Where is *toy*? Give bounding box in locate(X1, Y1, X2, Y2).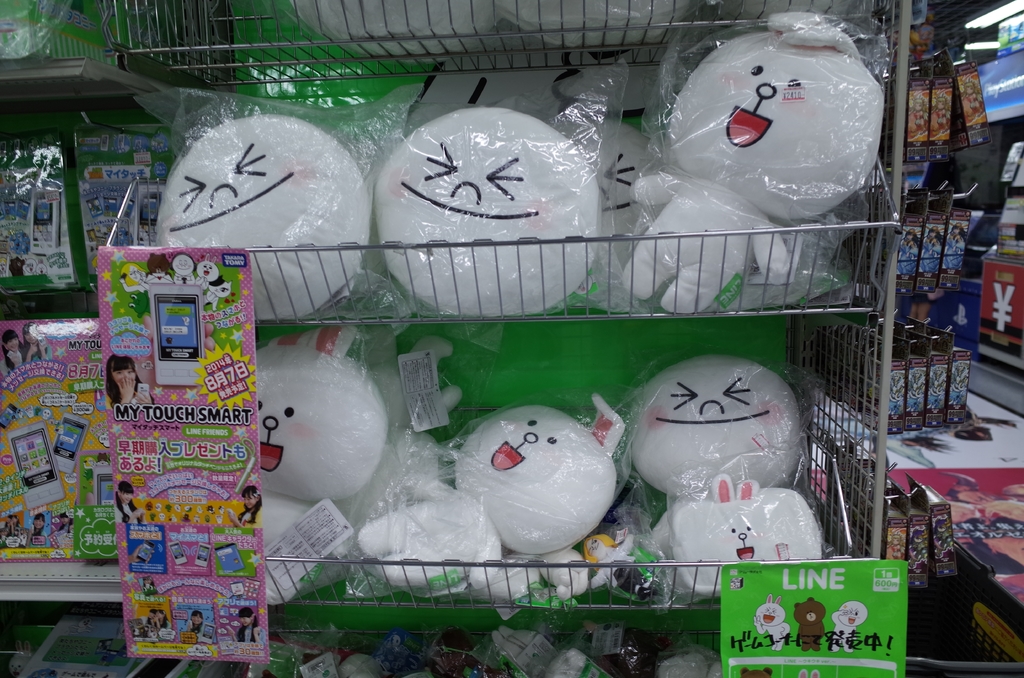
locate(248, 337, 403, 534).
